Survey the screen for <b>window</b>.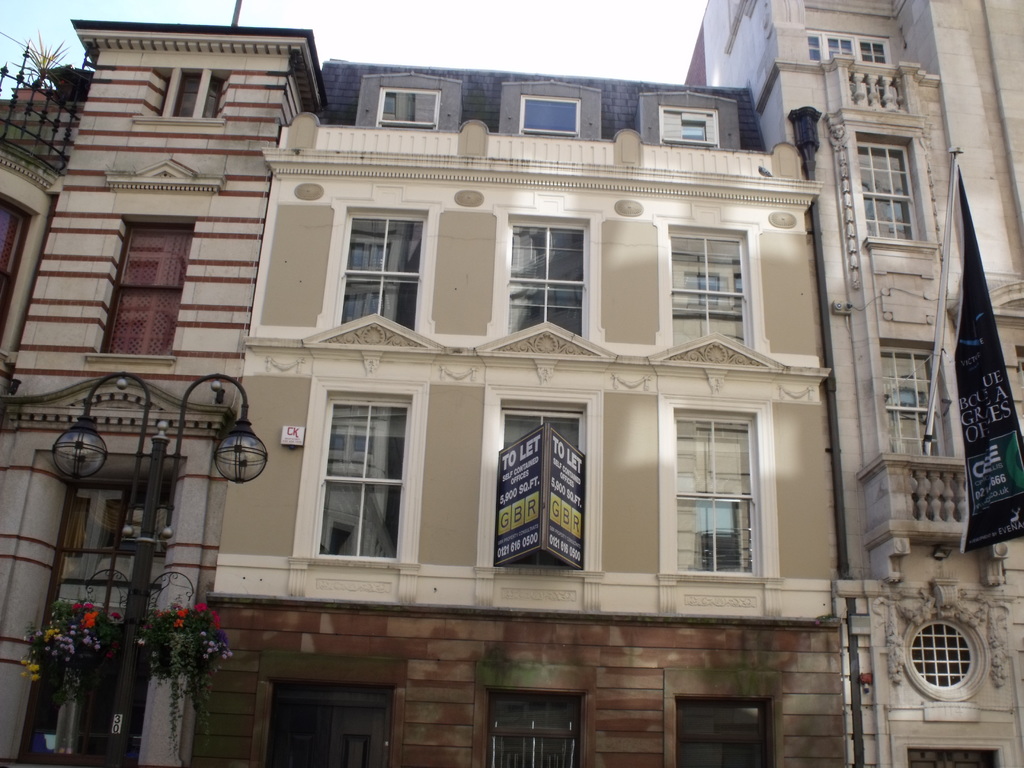
Survey found: pyautogui.locateOnScreen(662, 106, 722, 149).
